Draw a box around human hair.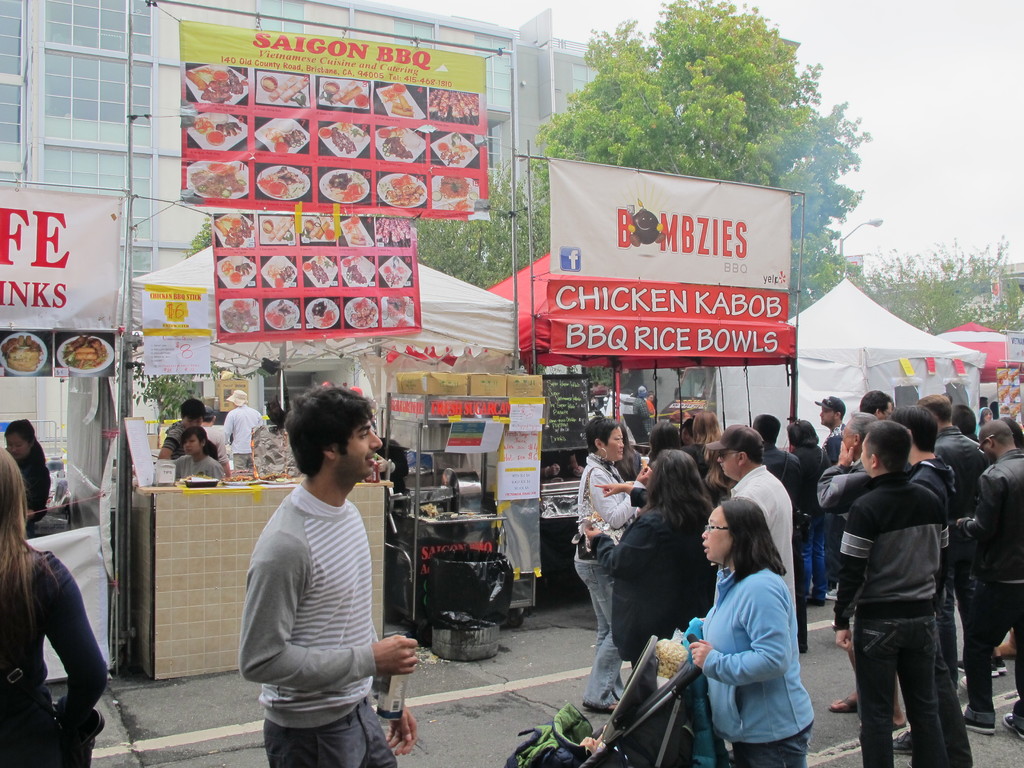
<bbox>0, 450, 32, 611</bbox>.
